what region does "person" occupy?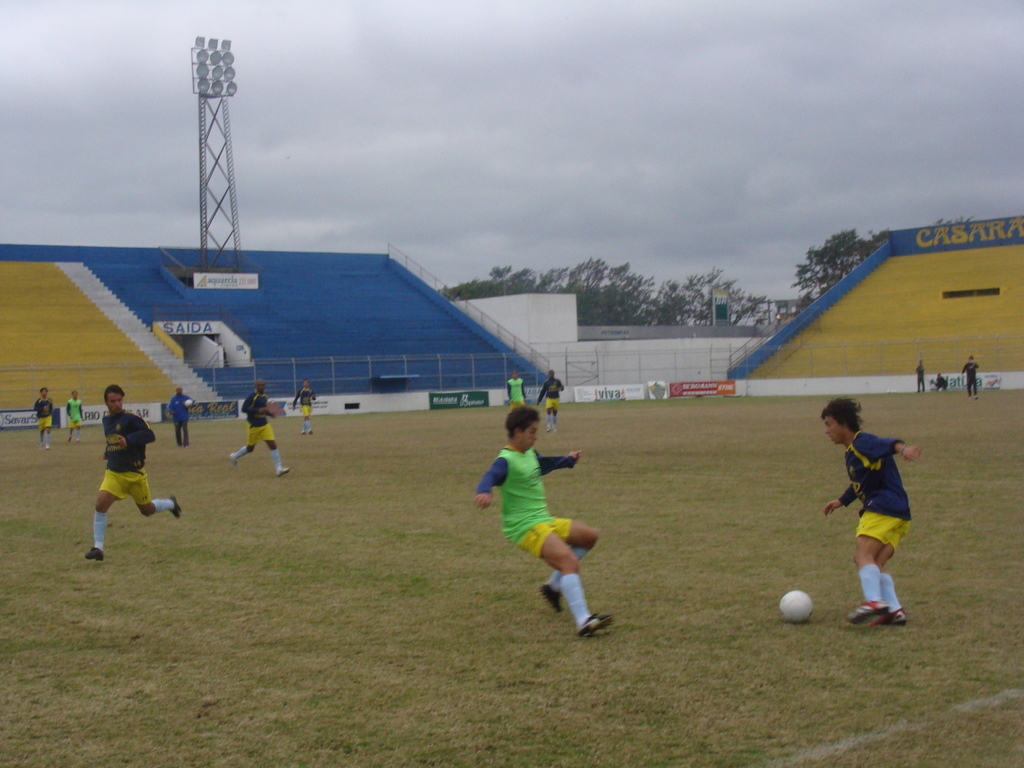
bbox=(539, 369, 566, 429).
